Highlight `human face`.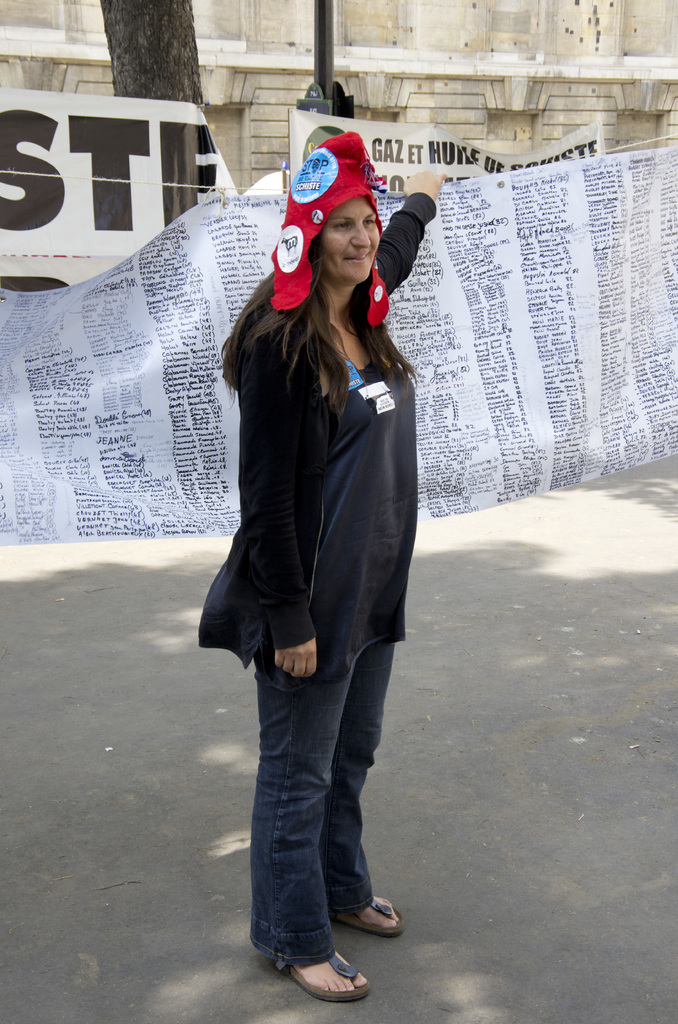
Highlighted region: detection(320, 195, 383, 278).
